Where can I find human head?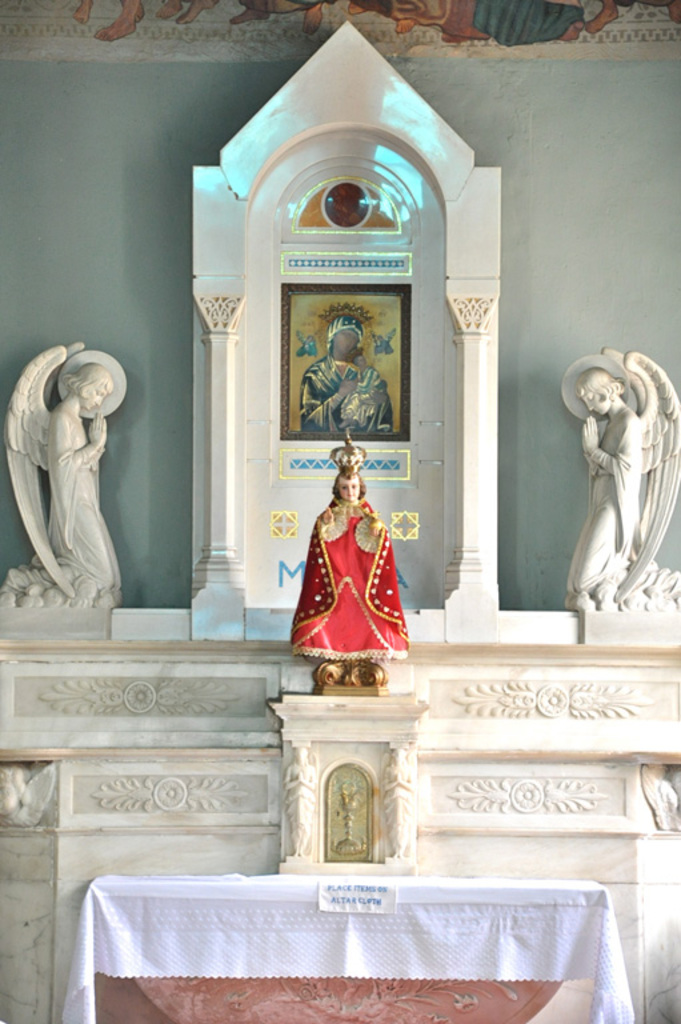
You can find it at select_region(331, 472, 360, 505).
